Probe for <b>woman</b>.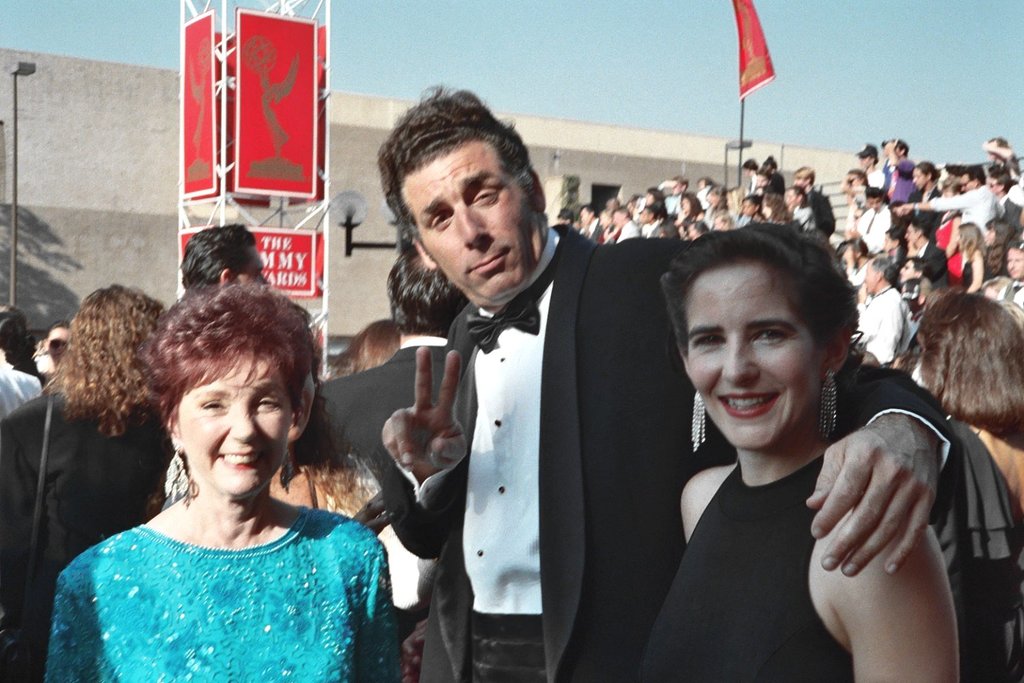
Probe result: detection(40, 281, 404, 682).
